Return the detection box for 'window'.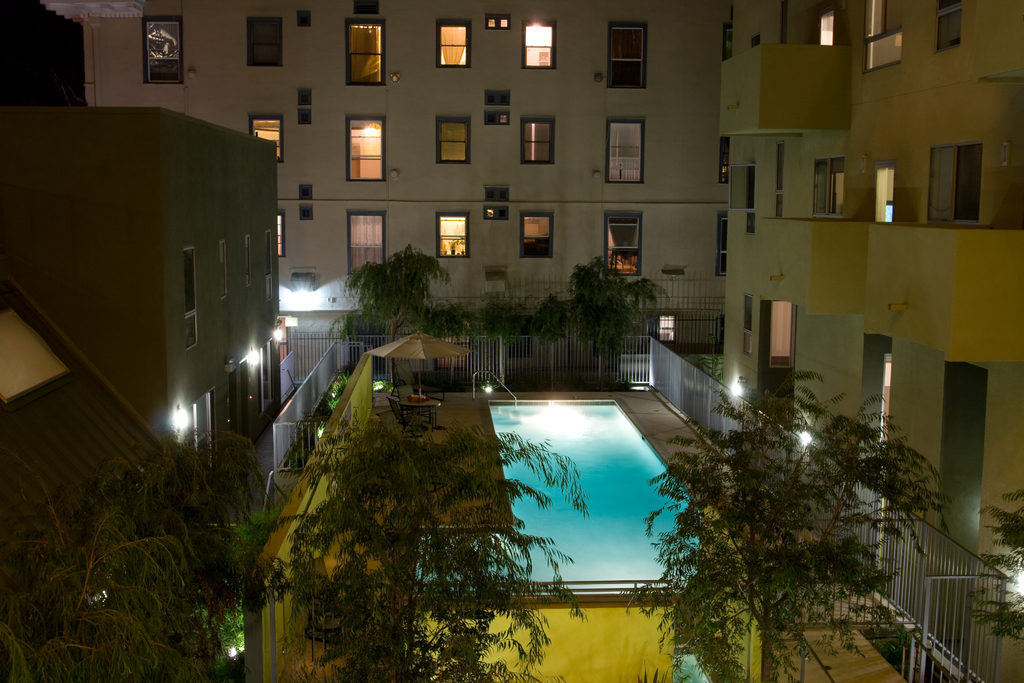
rect(227, 370, 241, 436).
